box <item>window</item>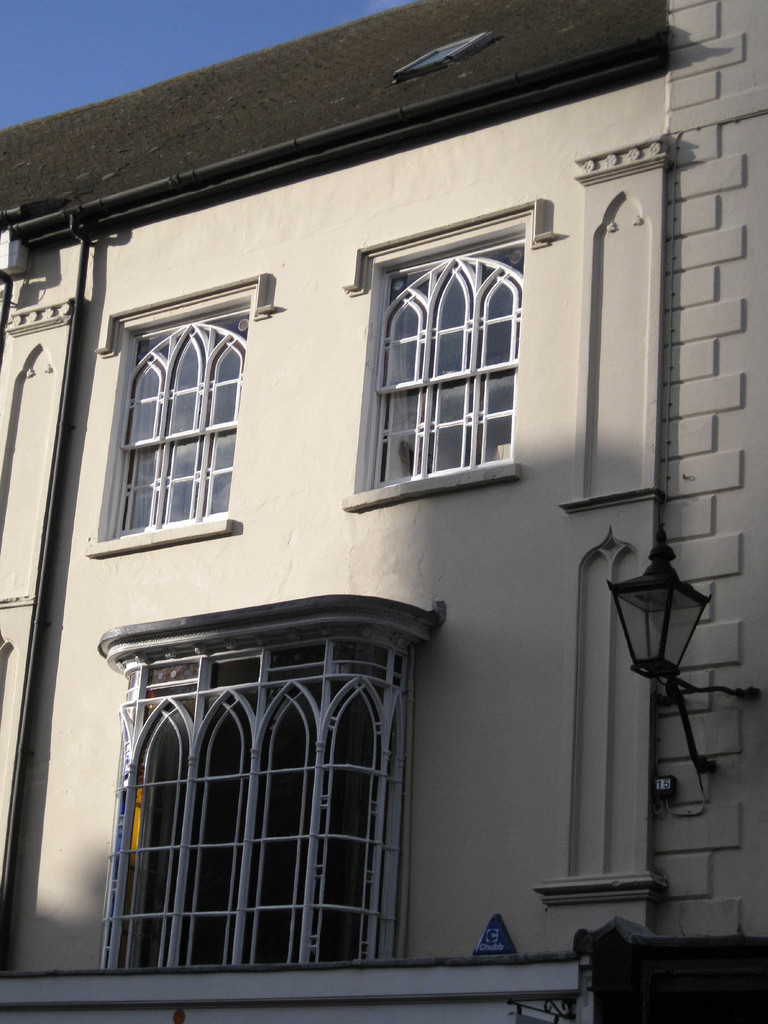
(left=101, top=596, right=445, bottom=976)
